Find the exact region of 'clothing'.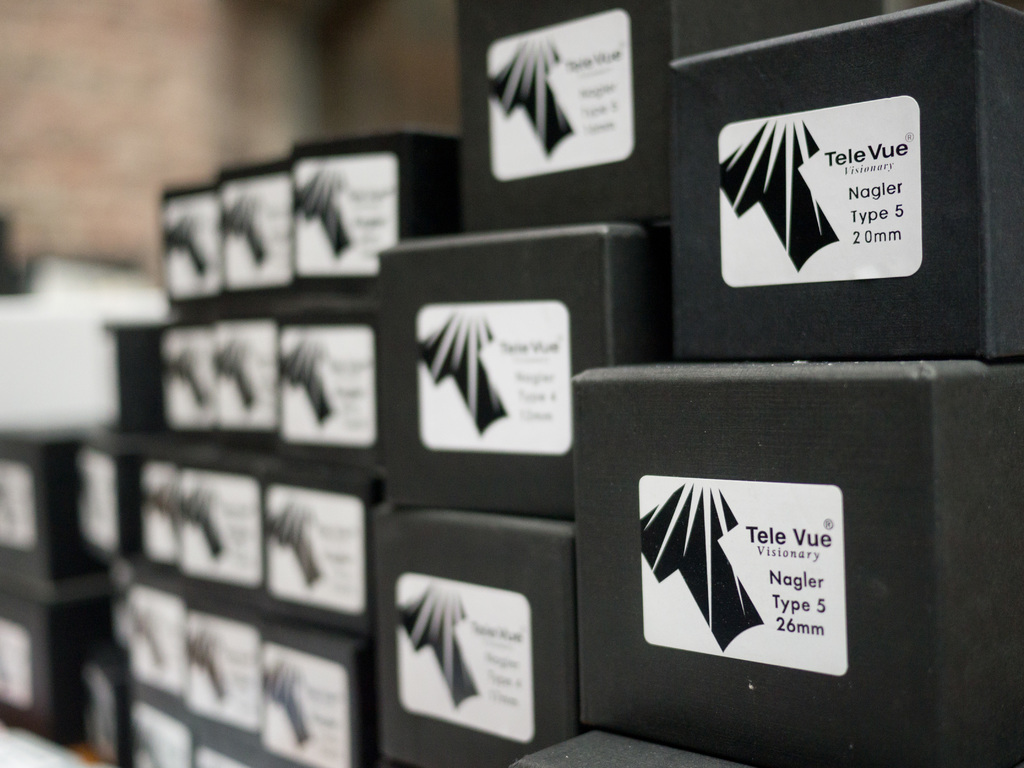
Exact region: select_region(286, 331, 334, 417).
